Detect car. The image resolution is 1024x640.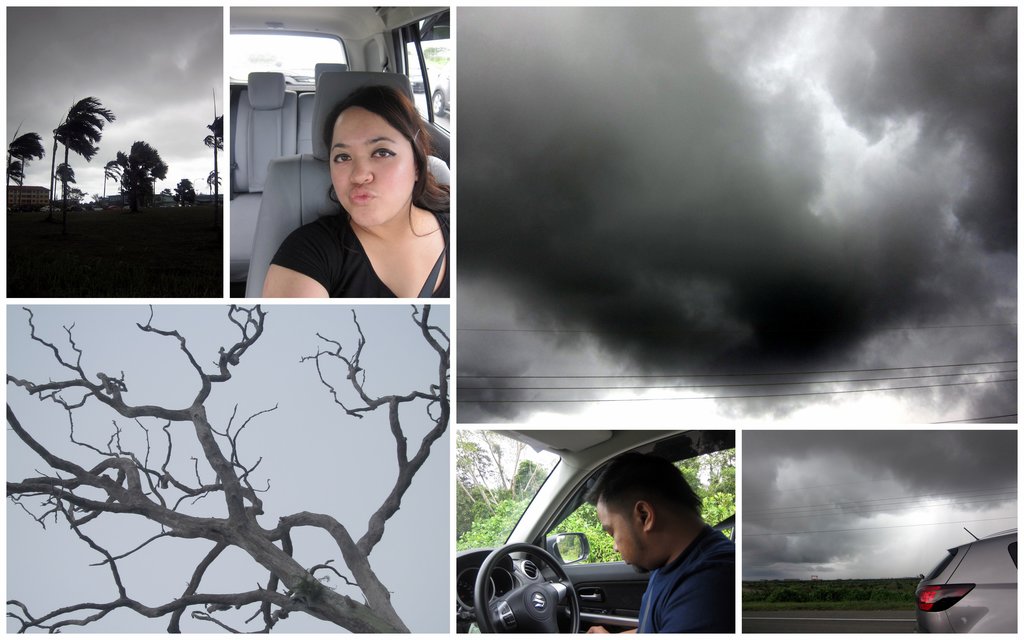
922, 532, 1018, 639.
